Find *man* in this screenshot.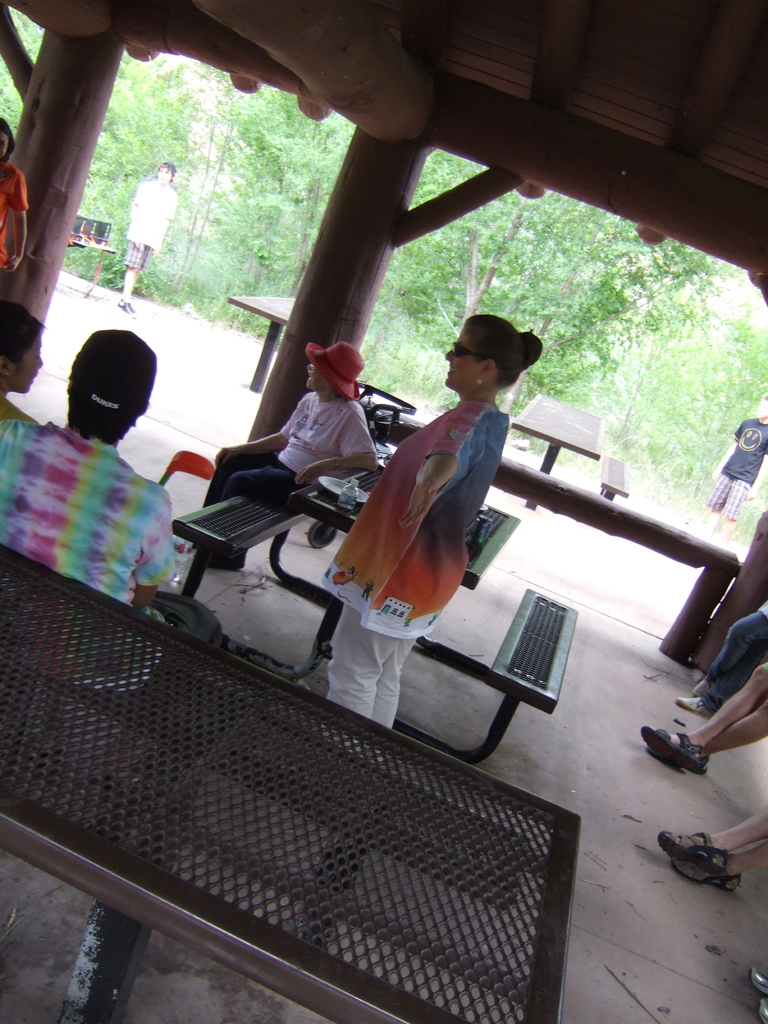
The bounding box for *man* is x1=0 y1=323 x2=177 y2=798.
